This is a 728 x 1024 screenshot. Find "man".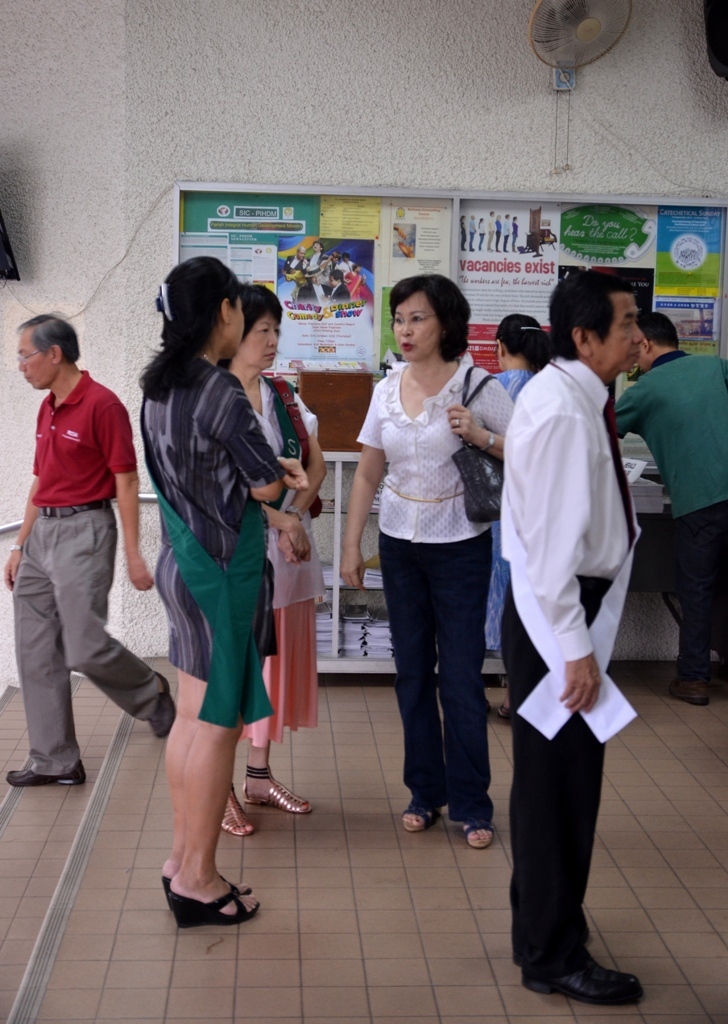
Bounding box: bbox=(317, 267, 353, 305).
